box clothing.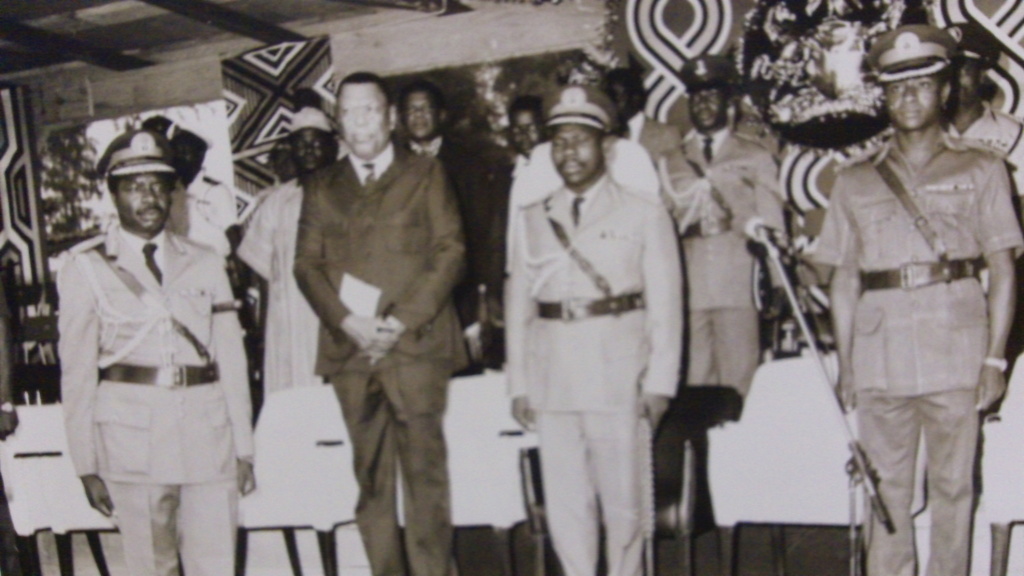
(x1=54, y1=217, x2=263, y2=575).
